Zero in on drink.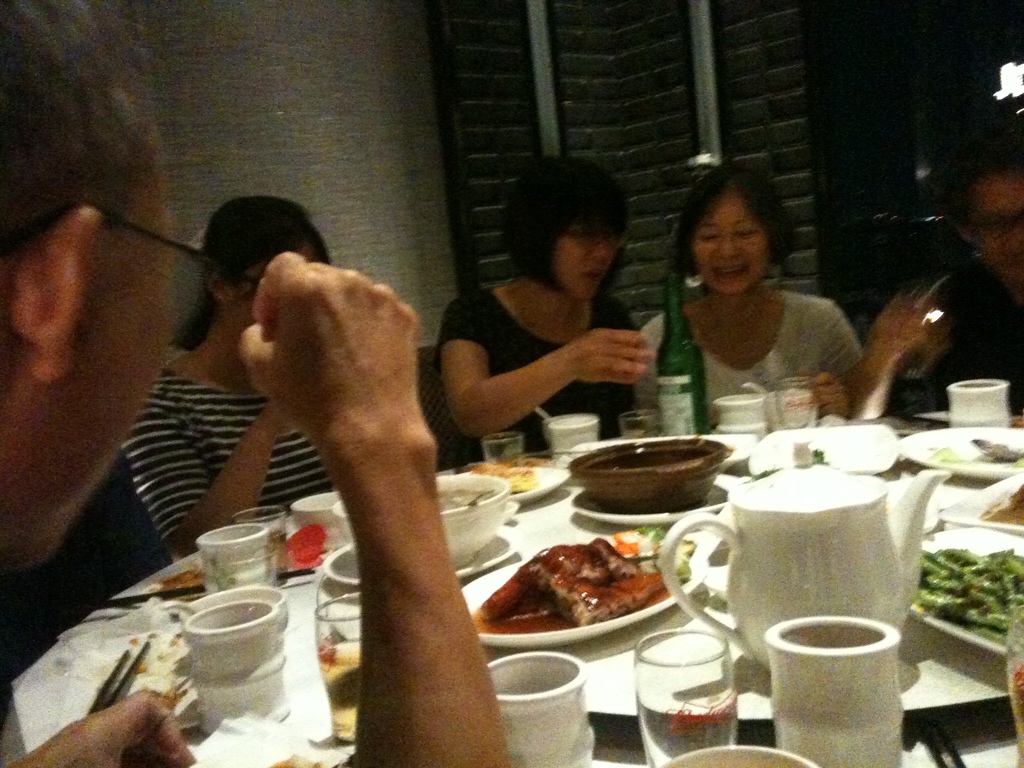
Zeroed in: select_region(261, 529, 291, 583).
